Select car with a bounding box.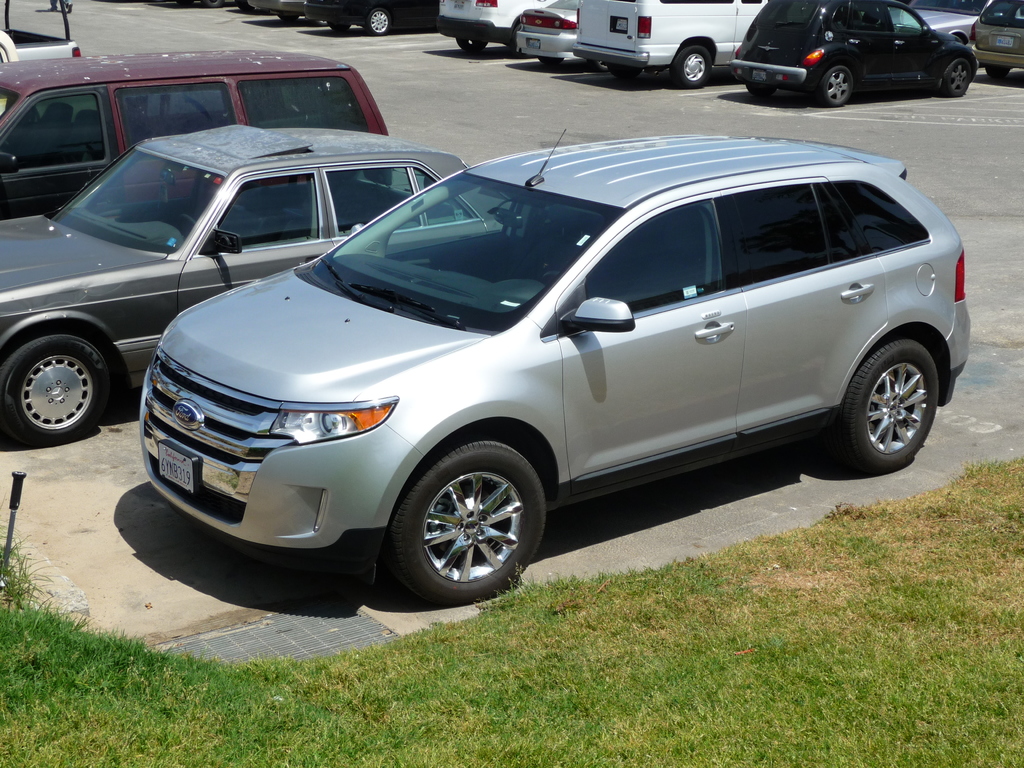
[0,45,396,220].
